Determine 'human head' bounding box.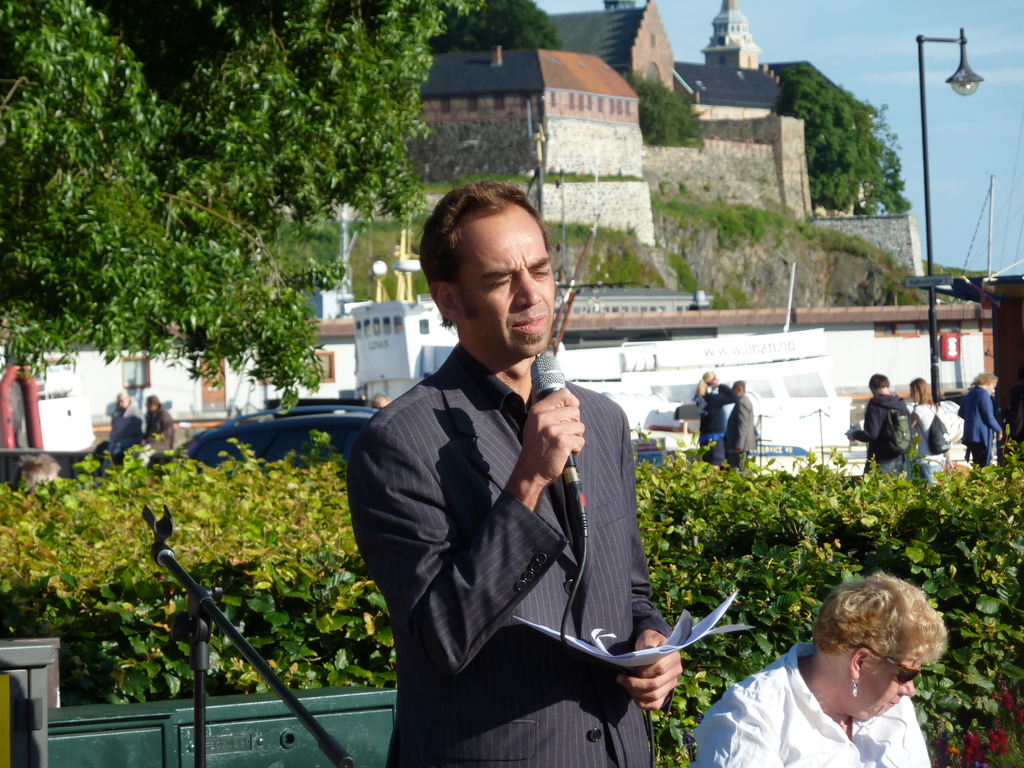
Determined: rect(909, 378, 928, 402).
